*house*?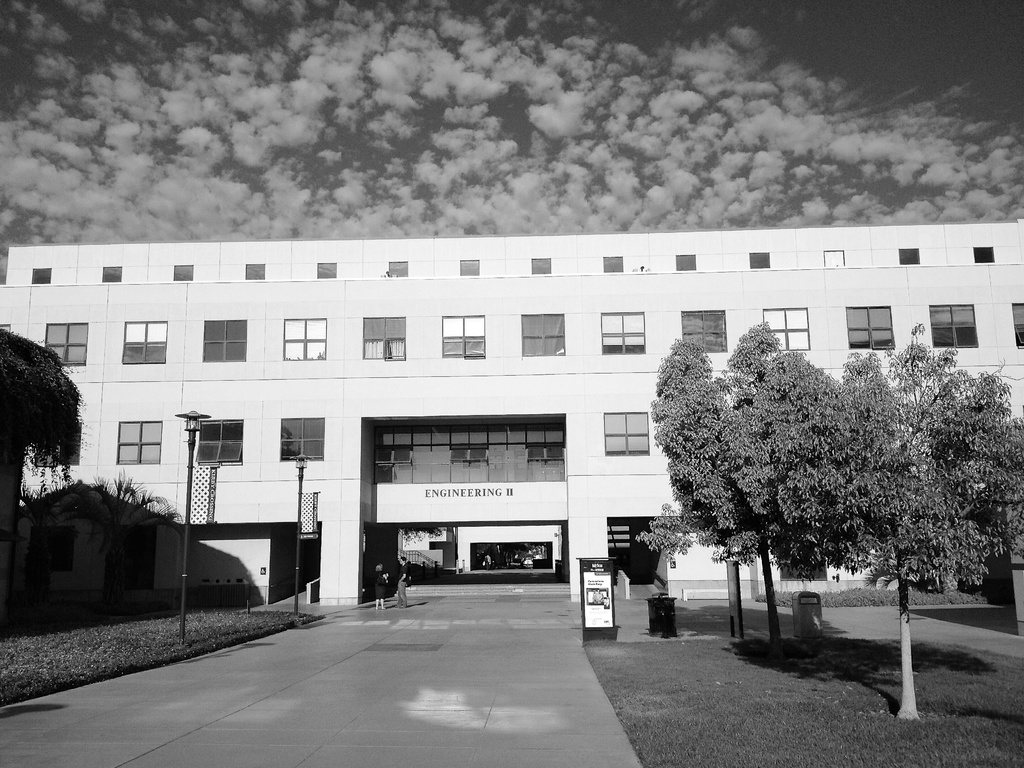
(left=0, top=215, right=1023, bottom=605)
